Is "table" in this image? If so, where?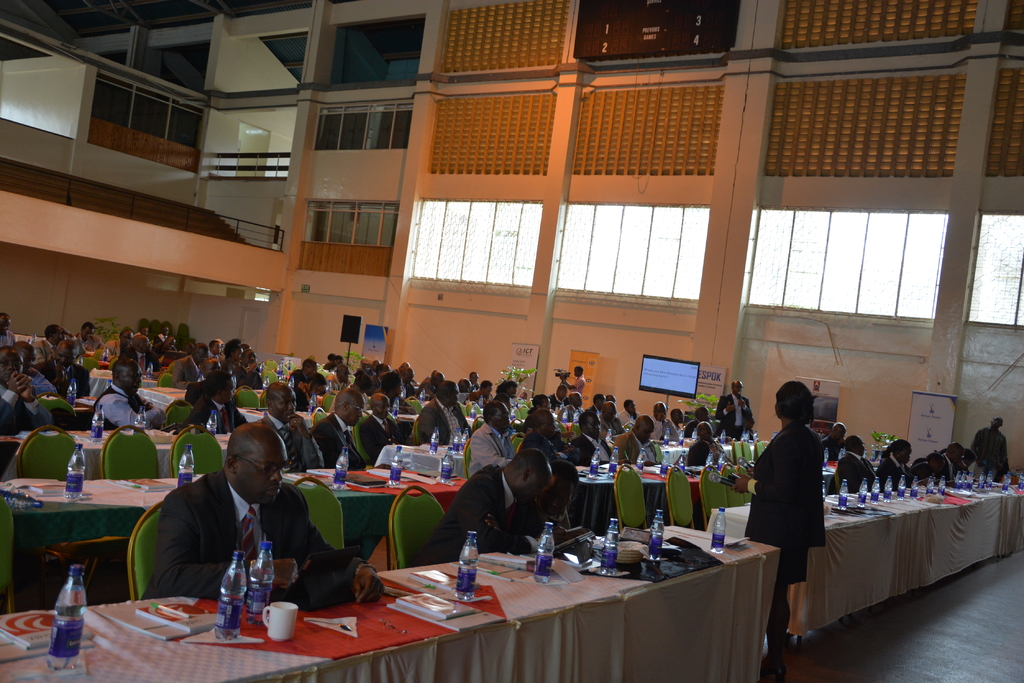
Yes, at bbox(0, 420, 584, 467).
